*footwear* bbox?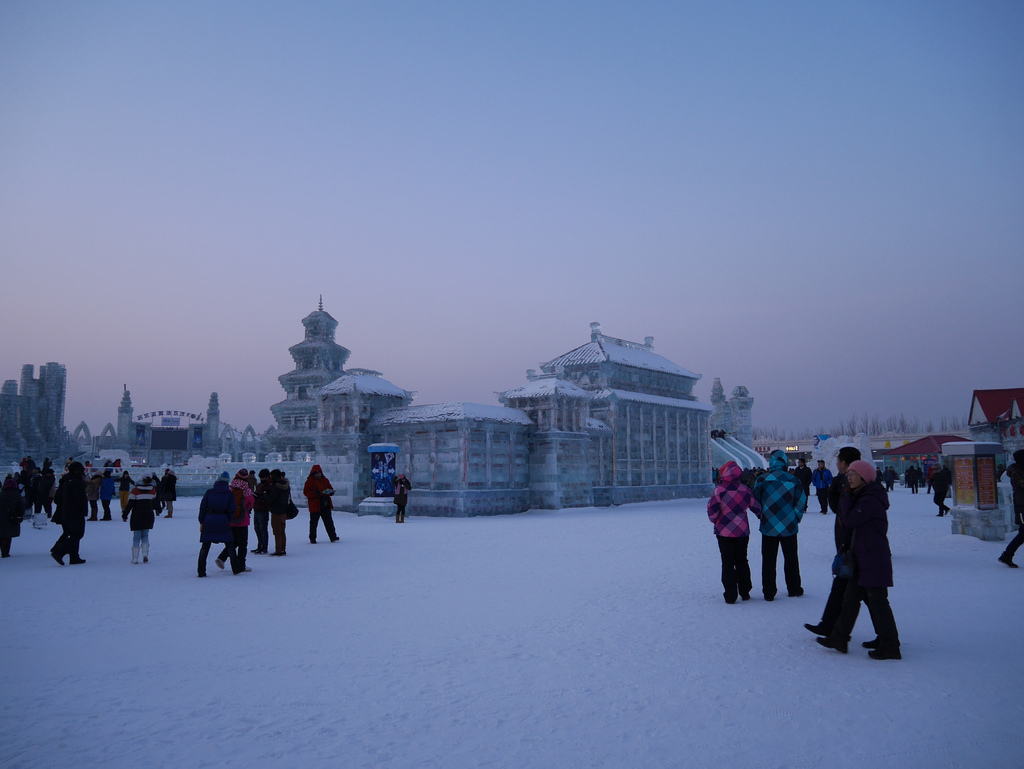
(272, 549, 285, 557)
